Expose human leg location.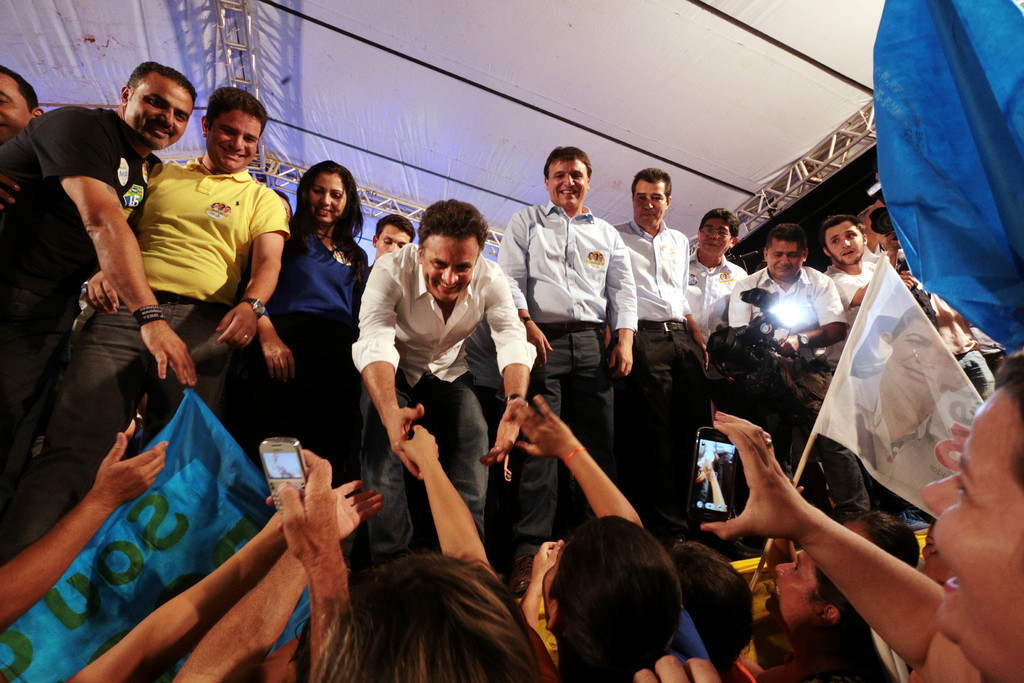
Exposed at [367, 379, 401, 566].
